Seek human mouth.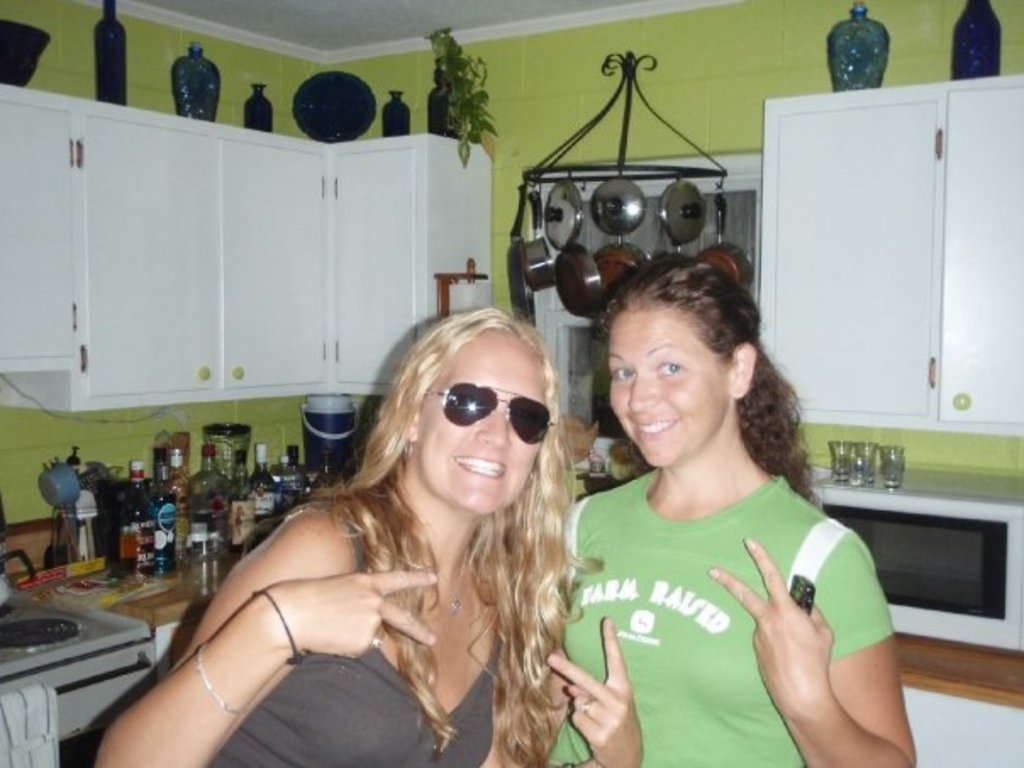
box(631, 412, 682, 444).
